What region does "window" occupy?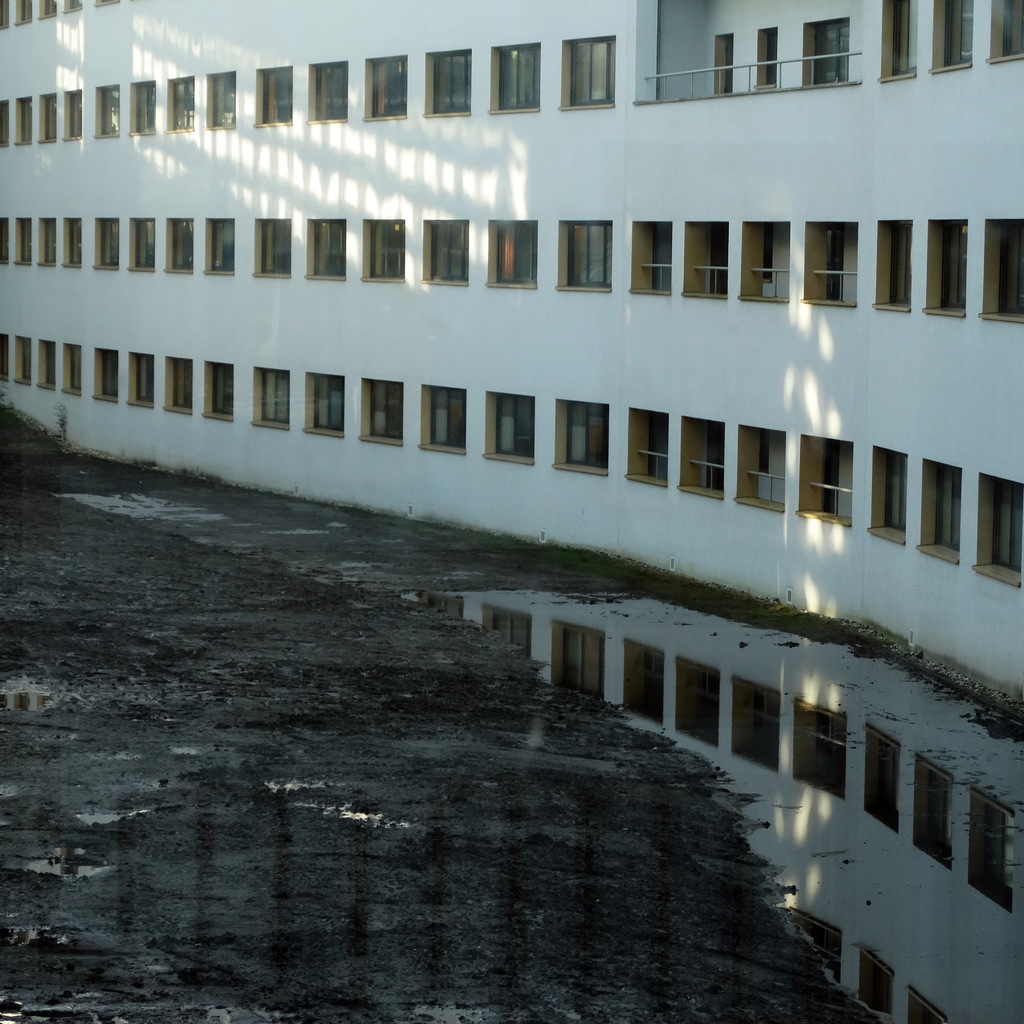
select_region(170, 80, 195, 127).
